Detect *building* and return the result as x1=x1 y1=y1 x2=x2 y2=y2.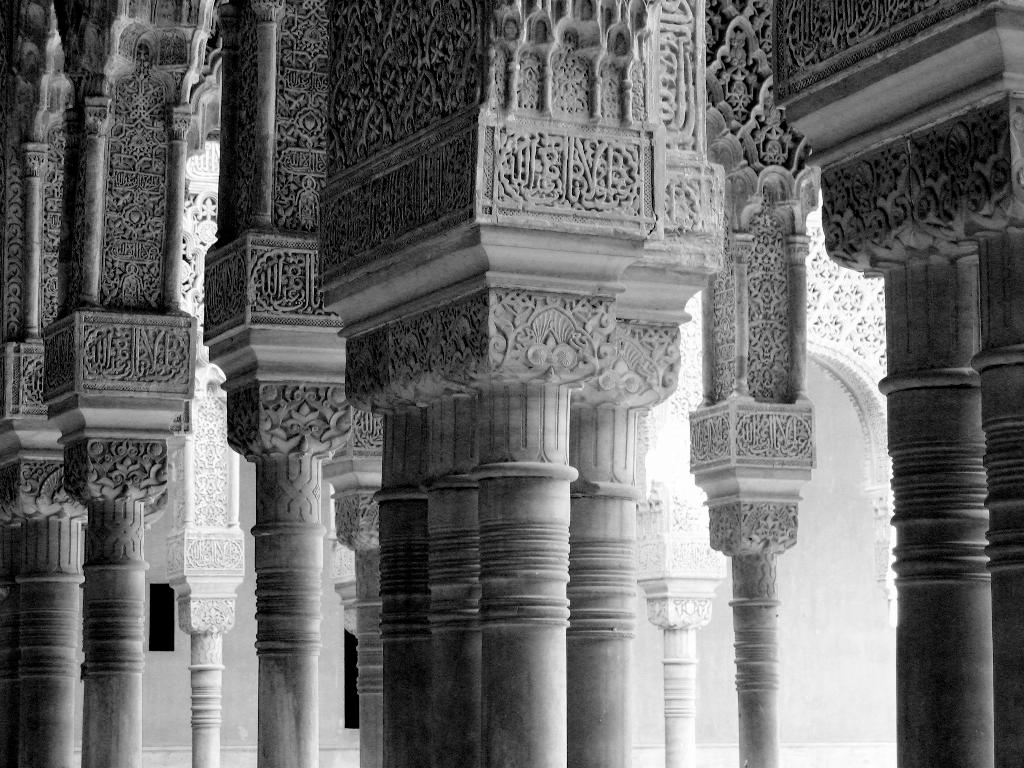
x1=0 y1=1 x2=1023 y2=767.
